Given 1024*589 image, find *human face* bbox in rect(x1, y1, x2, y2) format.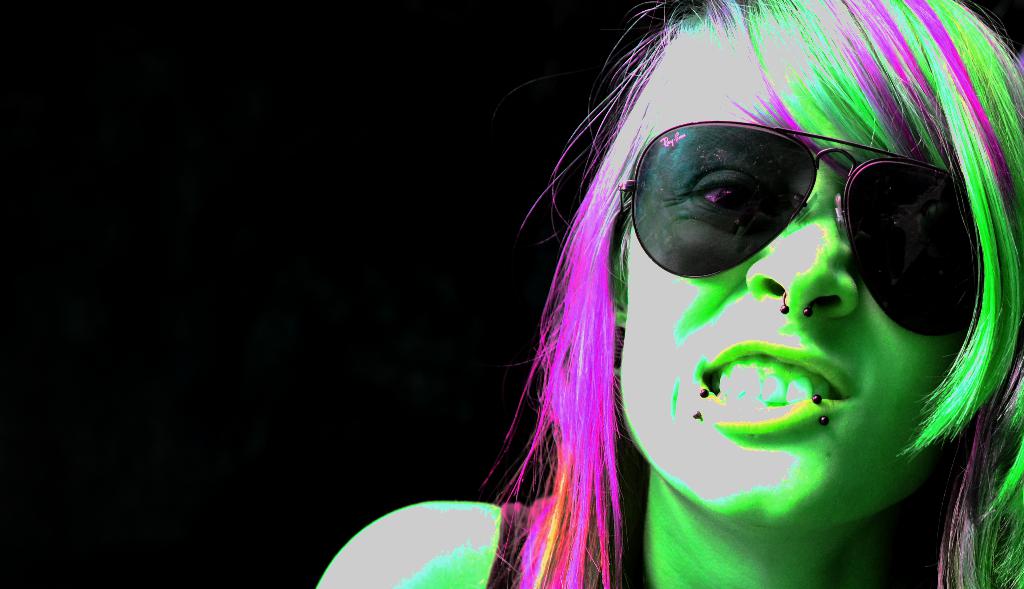
rect(616, 29, 961, 529).
